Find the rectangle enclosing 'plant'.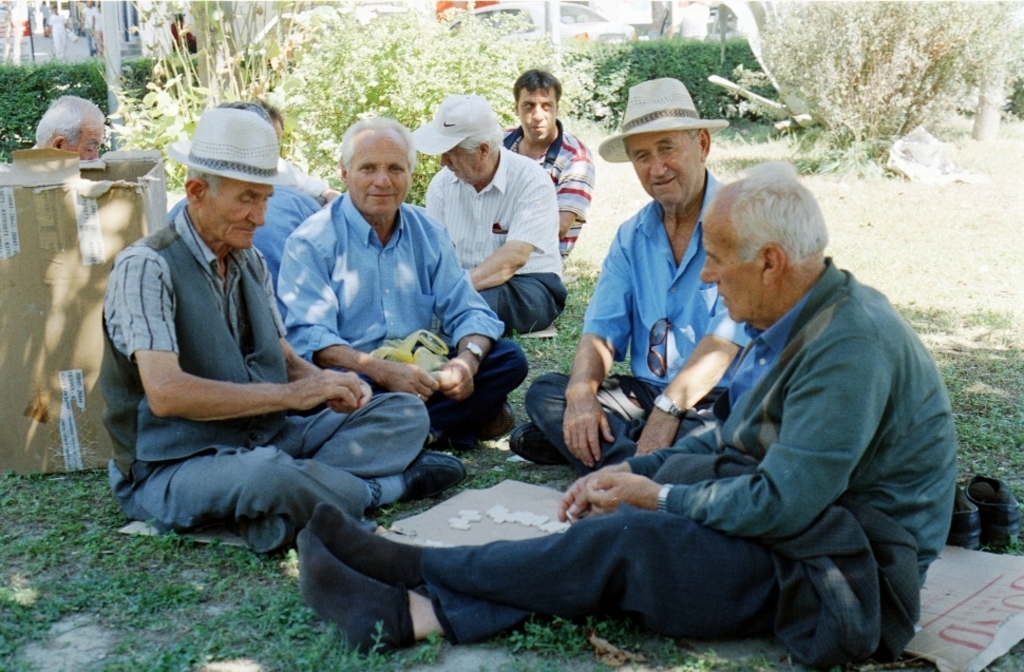
bbox=(726, 0, 1023, 152).
